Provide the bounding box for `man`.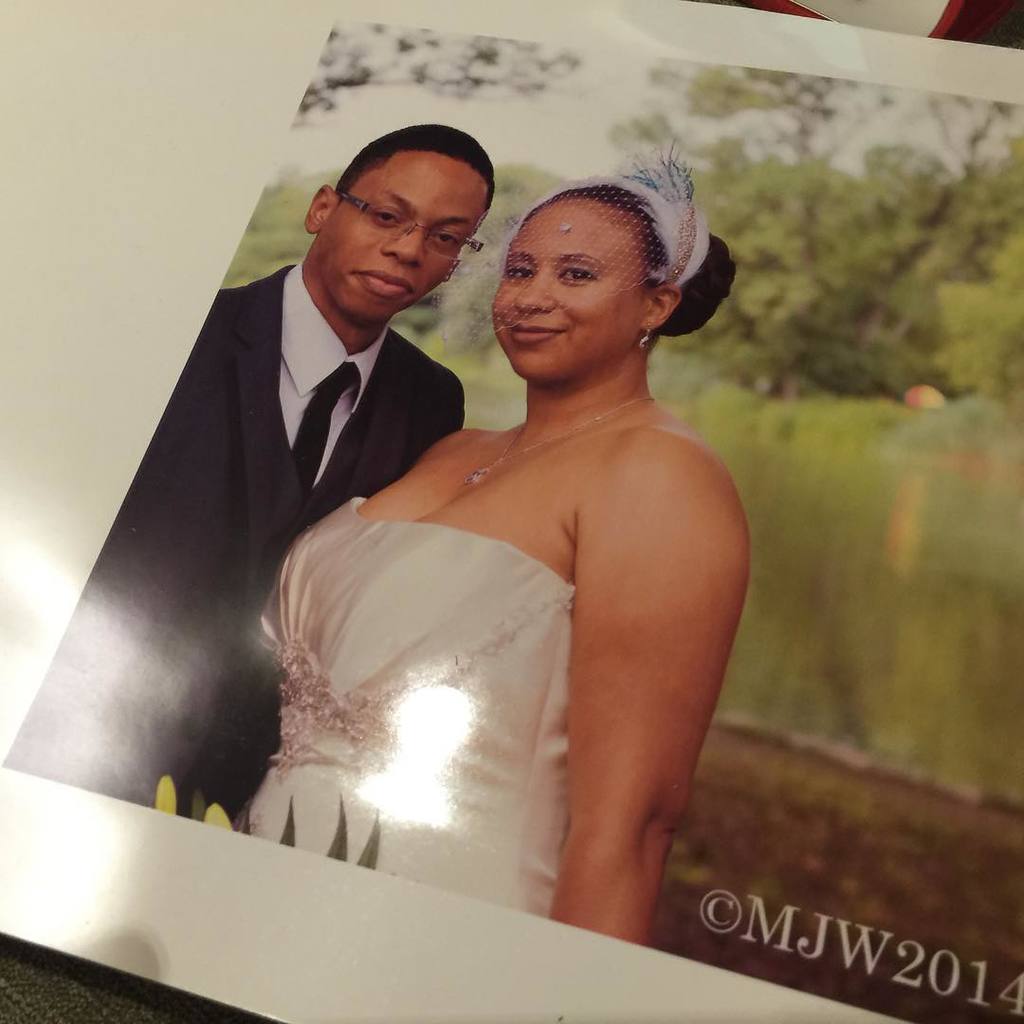
4 124 473 823.
